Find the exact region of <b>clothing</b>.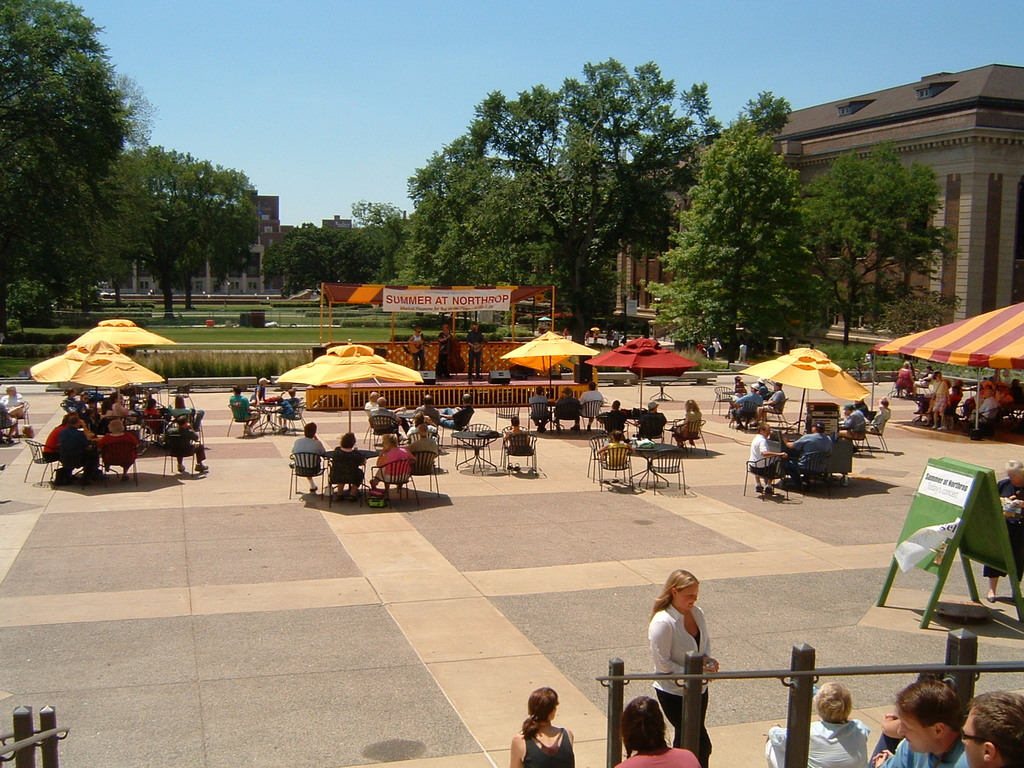
Exact region: [left=697, top=337, right=706, bottom=358].
